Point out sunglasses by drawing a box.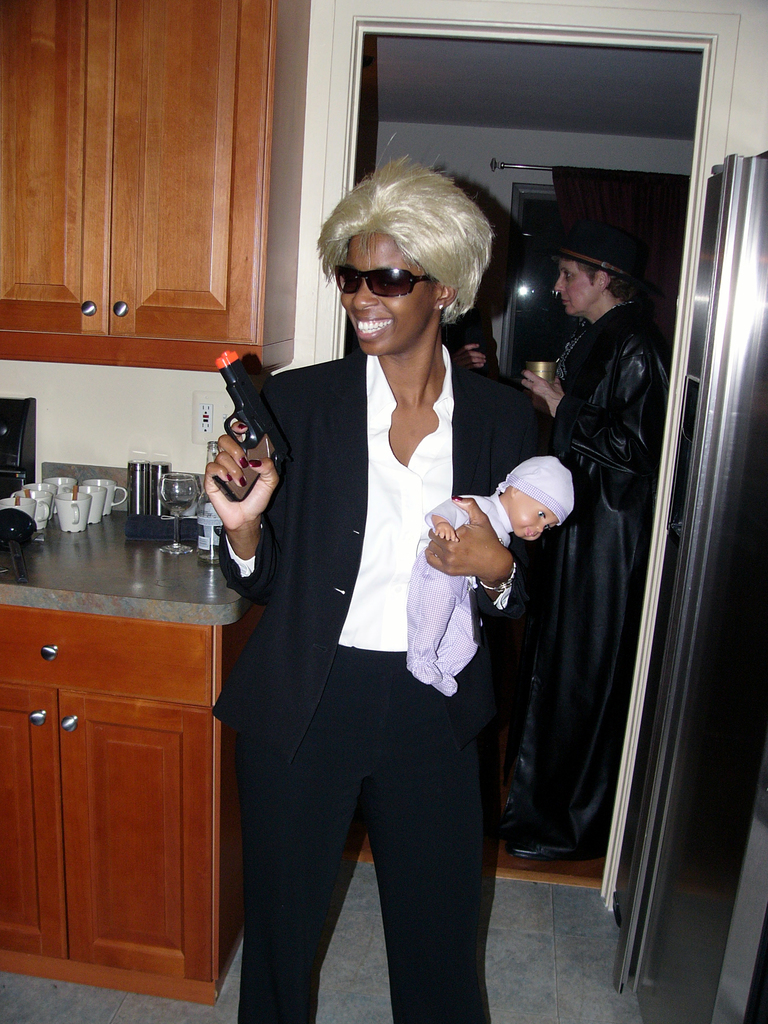
x1=336, y1=260, x2=442, y2=300.
